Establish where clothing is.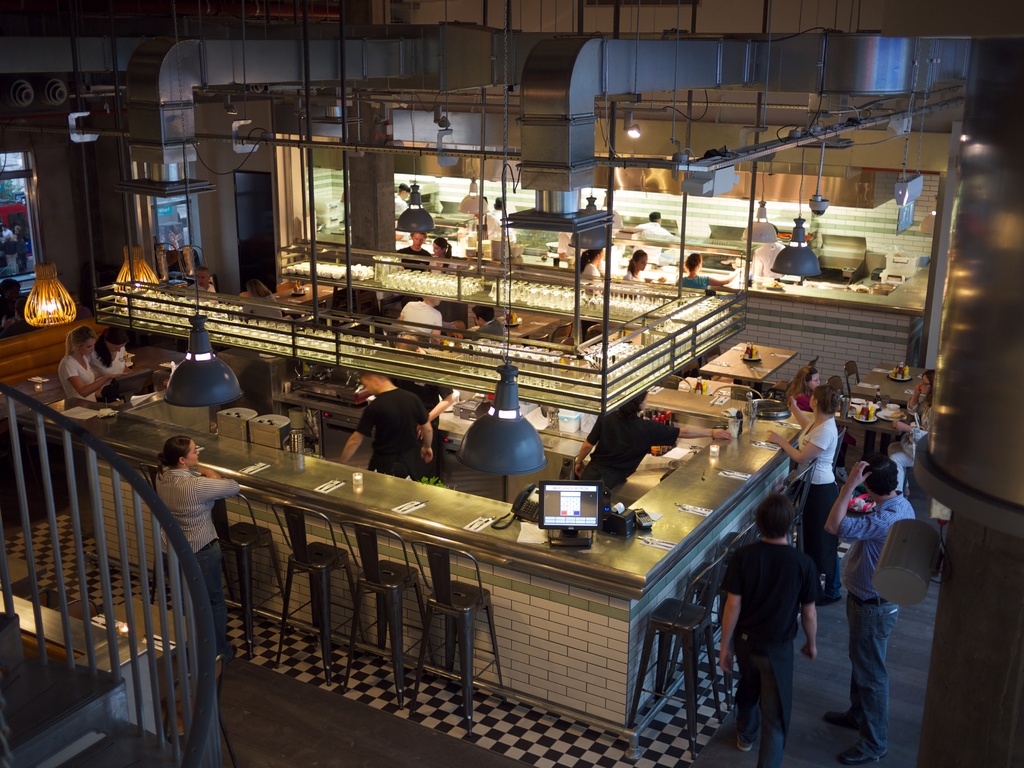
Established at x1=726 y1=531 x2=826 y2=767.
